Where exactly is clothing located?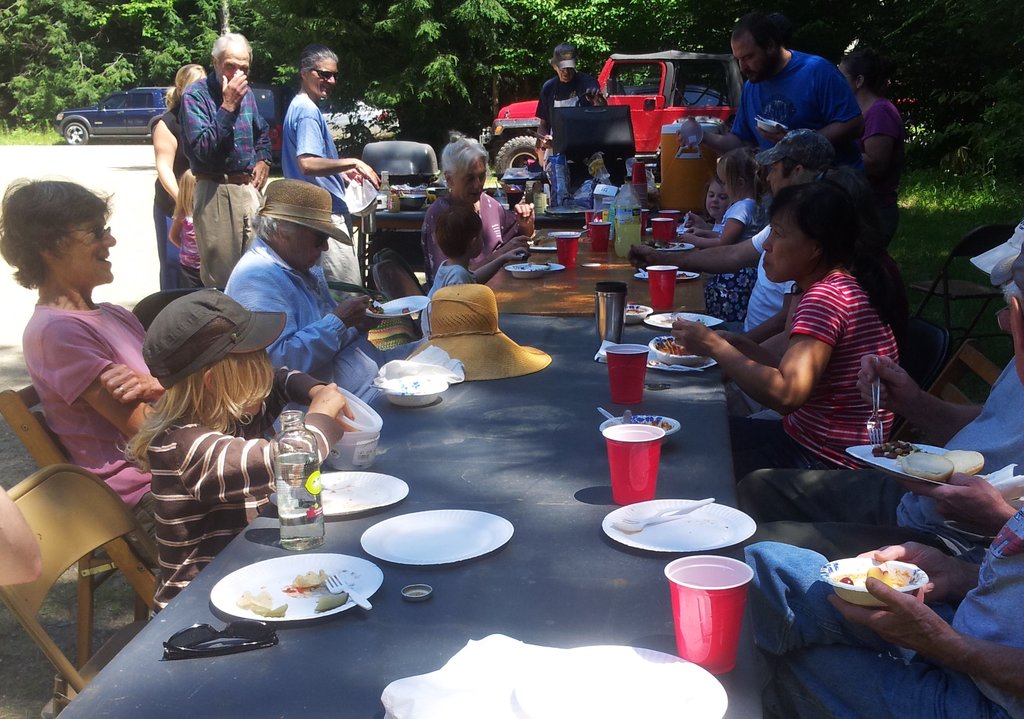
Its bounding box is <region>703, 198, 767, 320</region>.
